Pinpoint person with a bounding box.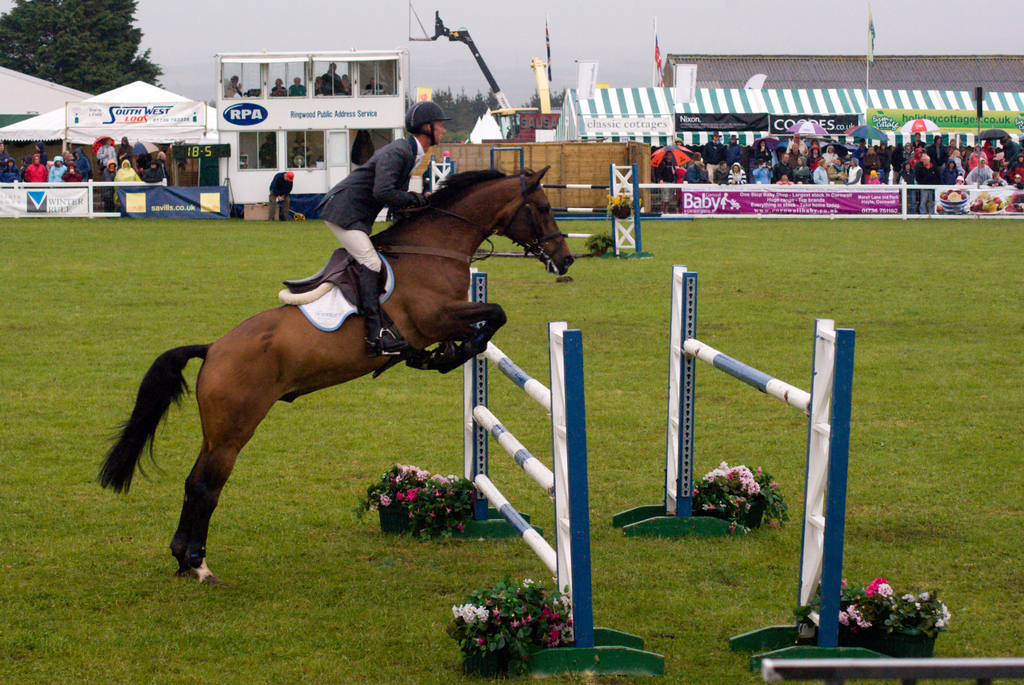
x1=266 y1=79 x2=289 y2=98.
